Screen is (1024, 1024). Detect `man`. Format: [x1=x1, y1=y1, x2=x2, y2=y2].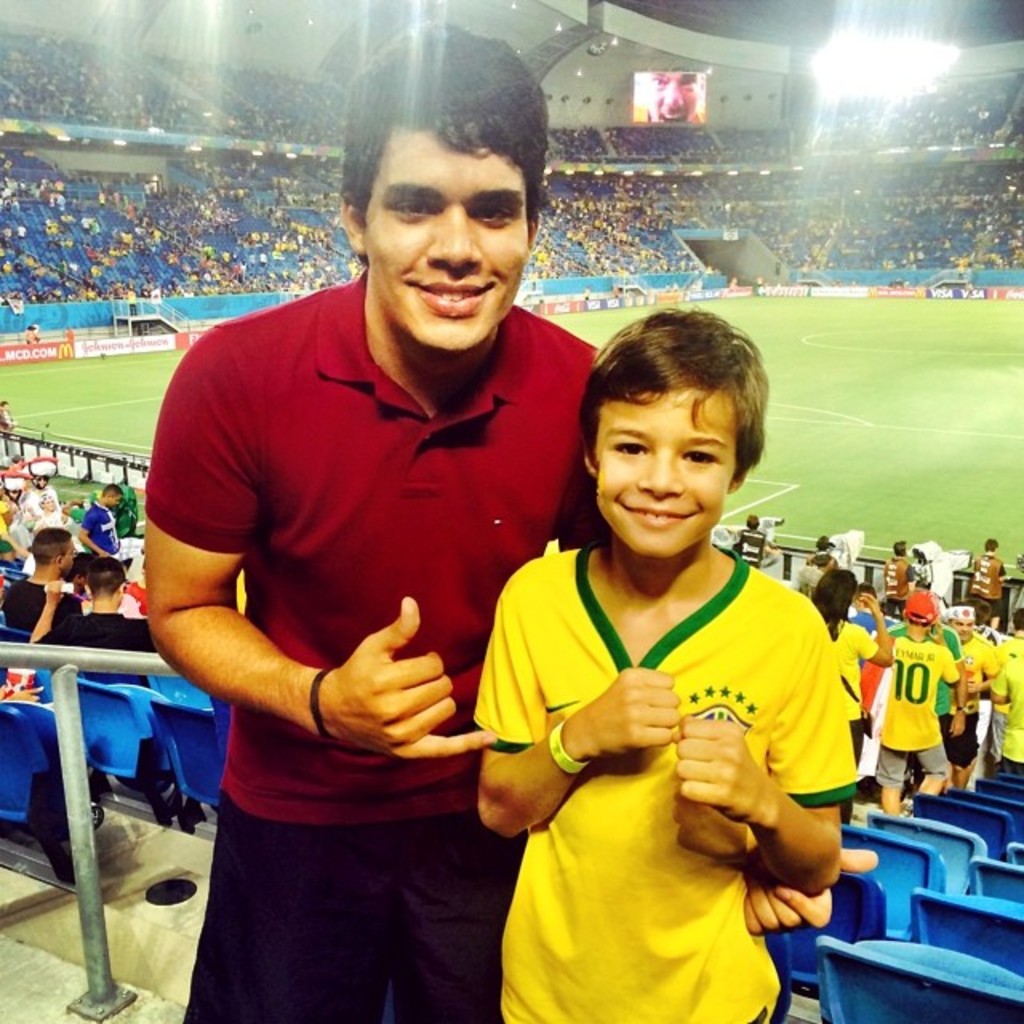
[x1=146, y1=10, x2=878, y2=1022].
